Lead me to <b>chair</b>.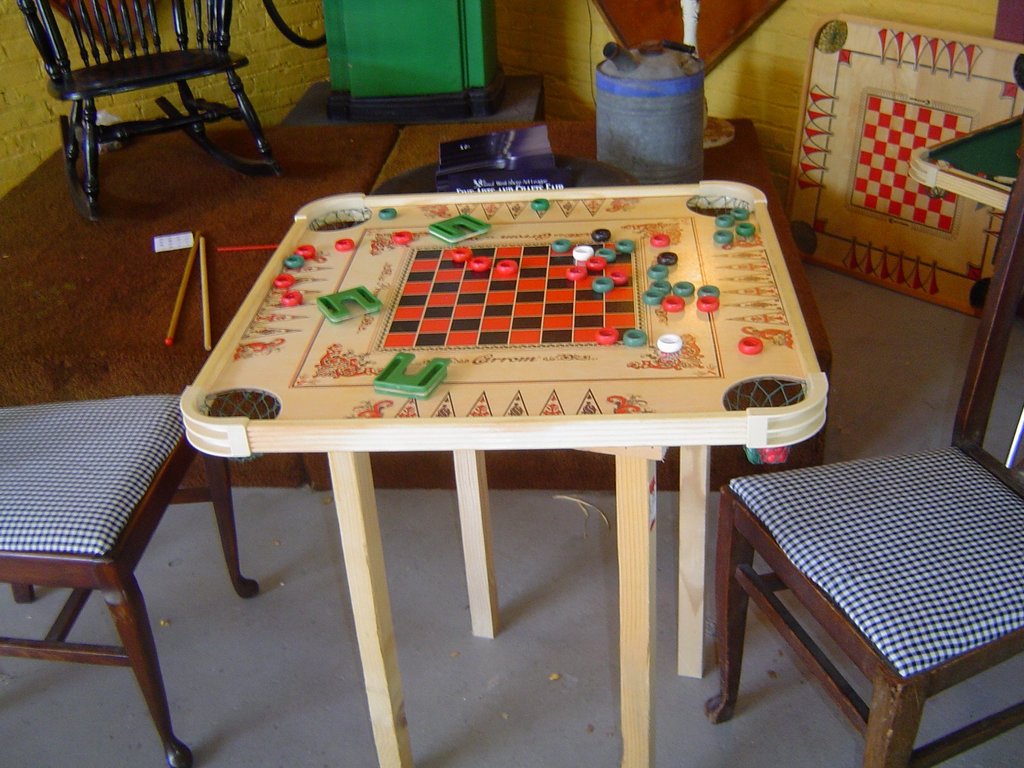
Lead to <region>0, 337, 244, 745</region>.
